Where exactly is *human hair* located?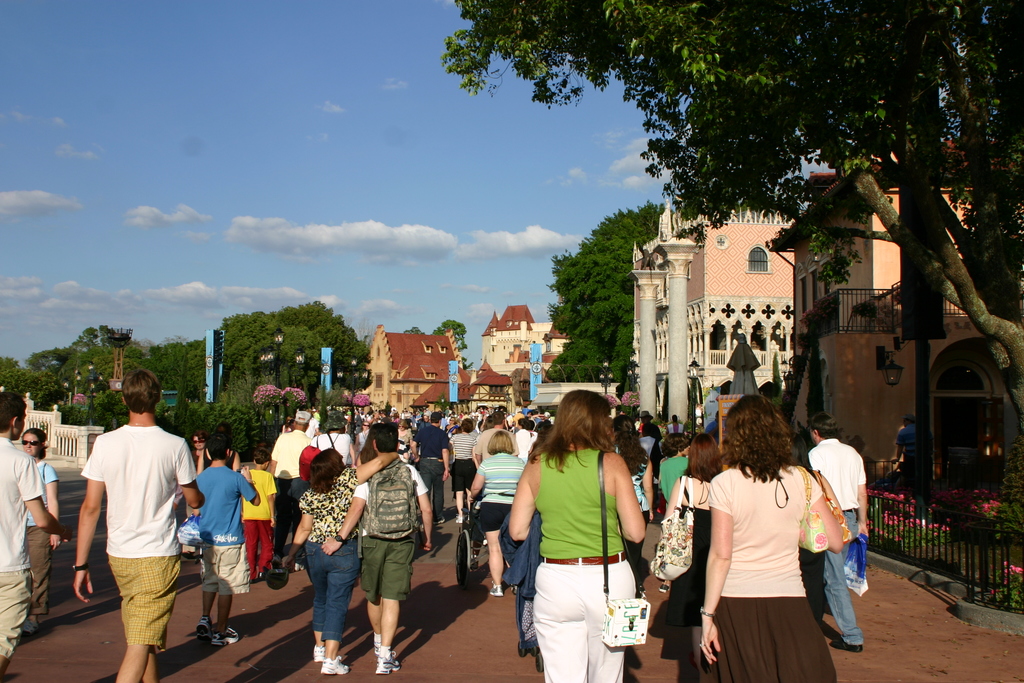
Its bounding box is rect(253, 448, 271, 466).
